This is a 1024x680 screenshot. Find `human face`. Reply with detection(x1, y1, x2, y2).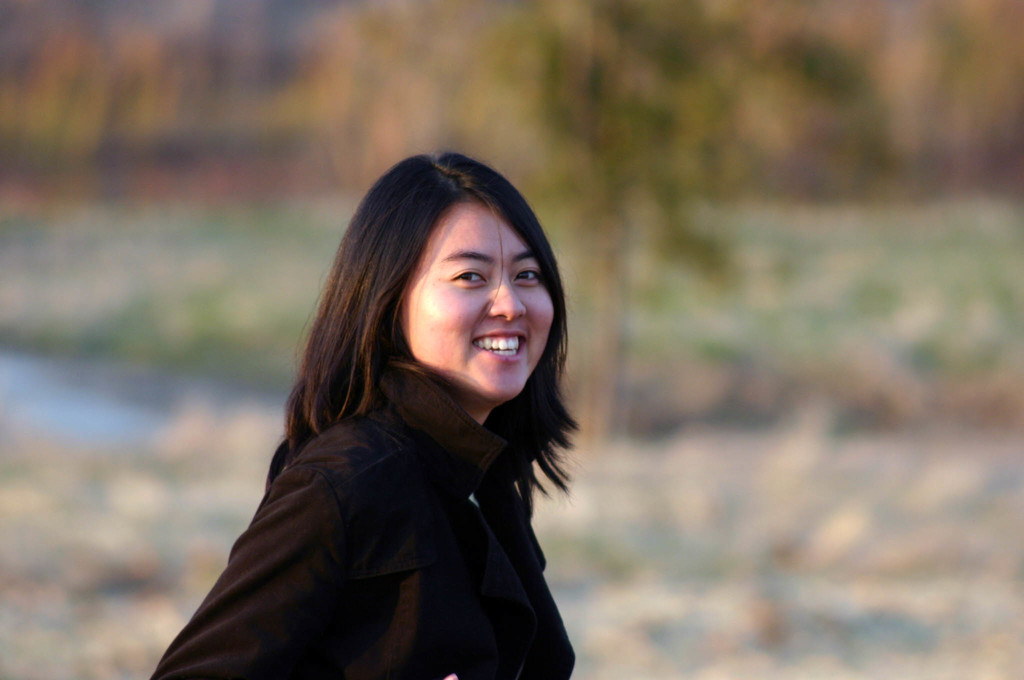
detection(399, 193, 553, 396).
